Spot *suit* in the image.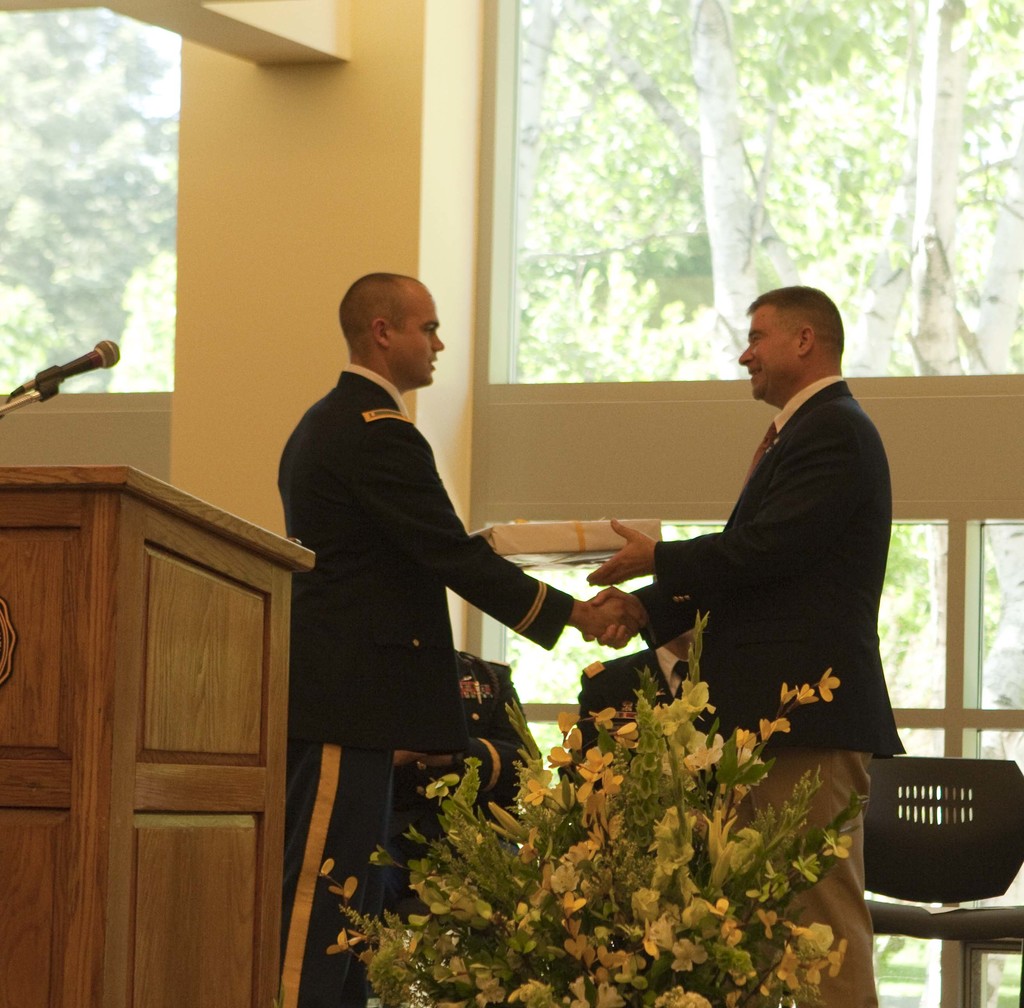
*suit* found at x1=275, y1=373, x2=577, y2=1007.
